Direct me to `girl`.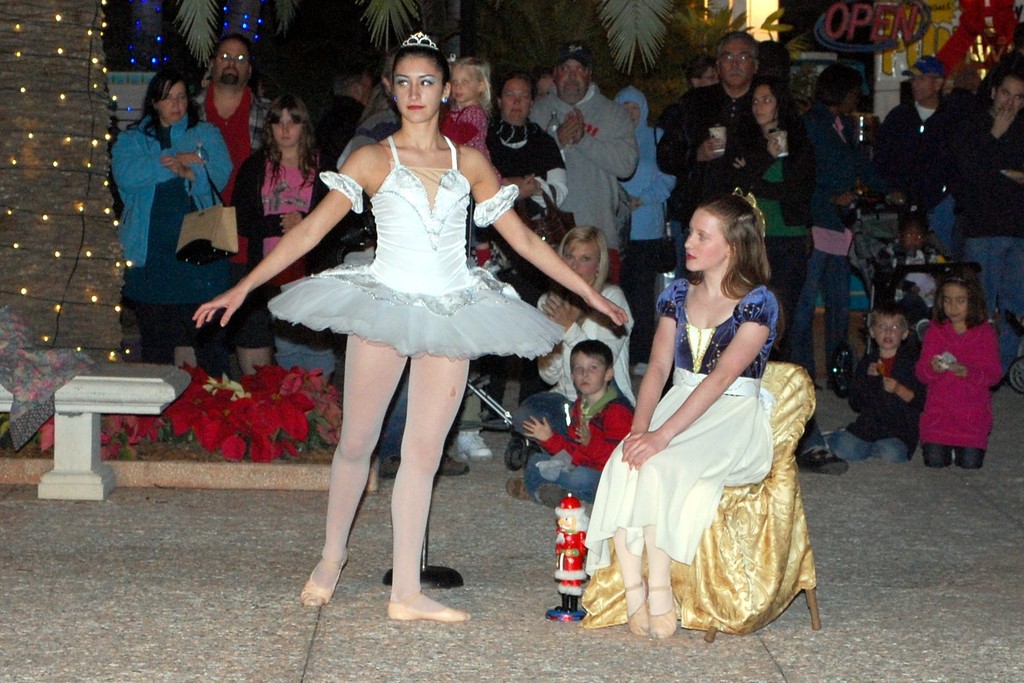
Direction: l=440, t=51, r=504, b=270.
